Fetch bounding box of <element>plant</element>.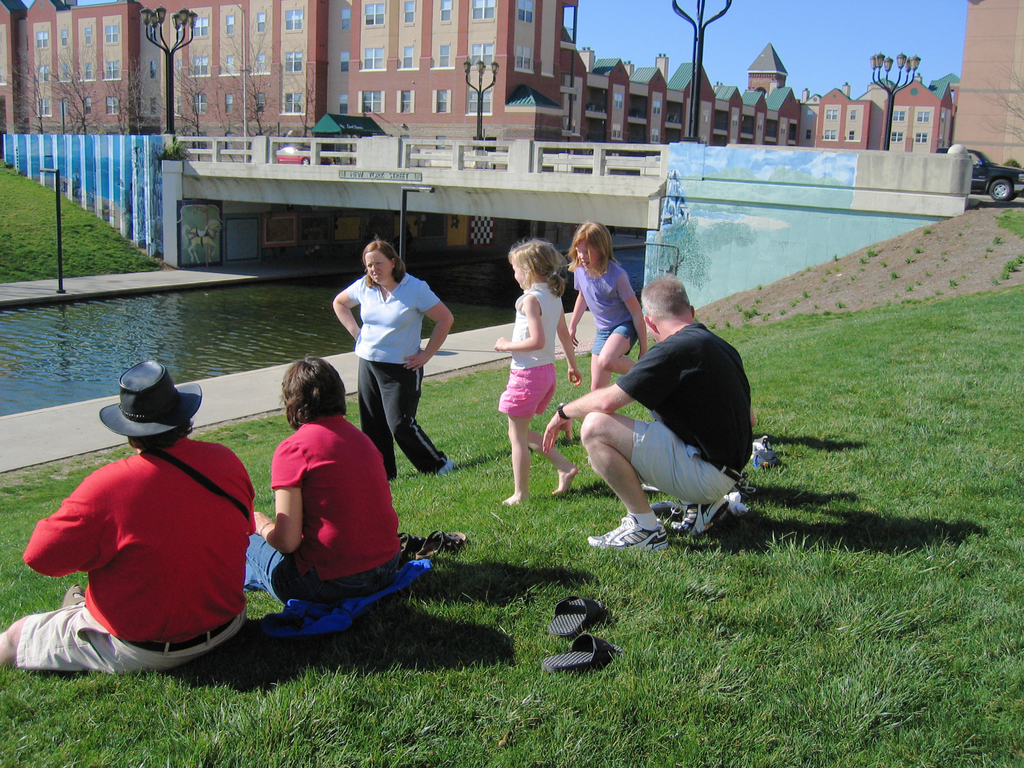
Bbox: (x1=0, y1=145, x2=178, y2=289).
